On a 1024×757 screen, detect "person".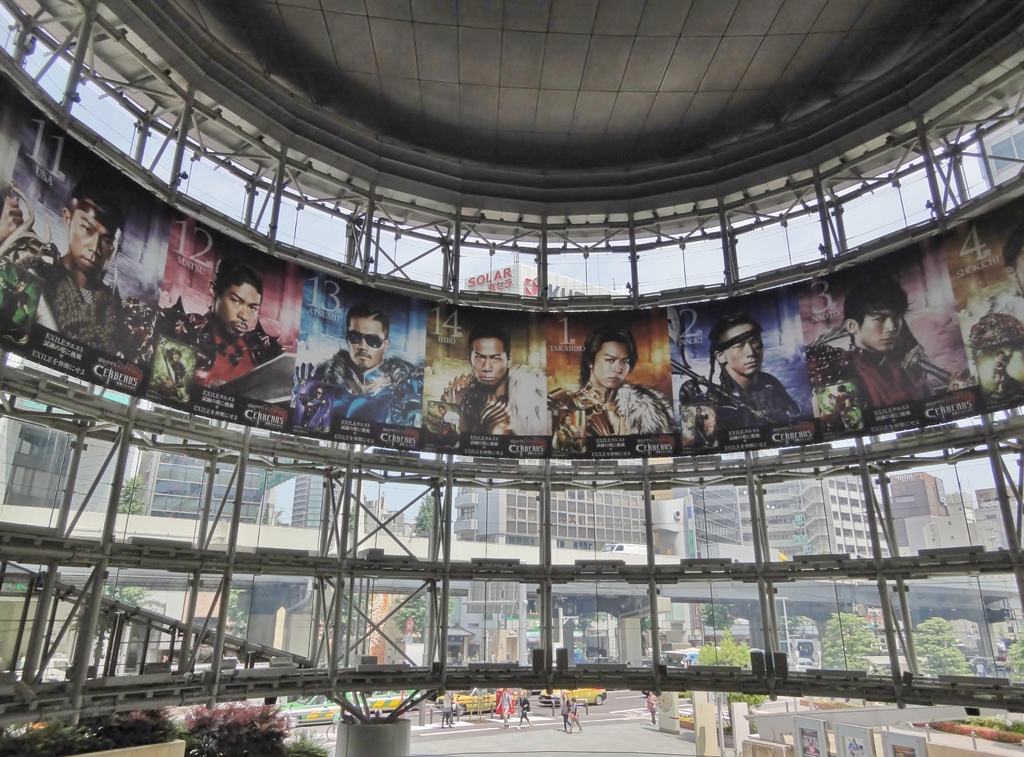
298:290:424:423.
